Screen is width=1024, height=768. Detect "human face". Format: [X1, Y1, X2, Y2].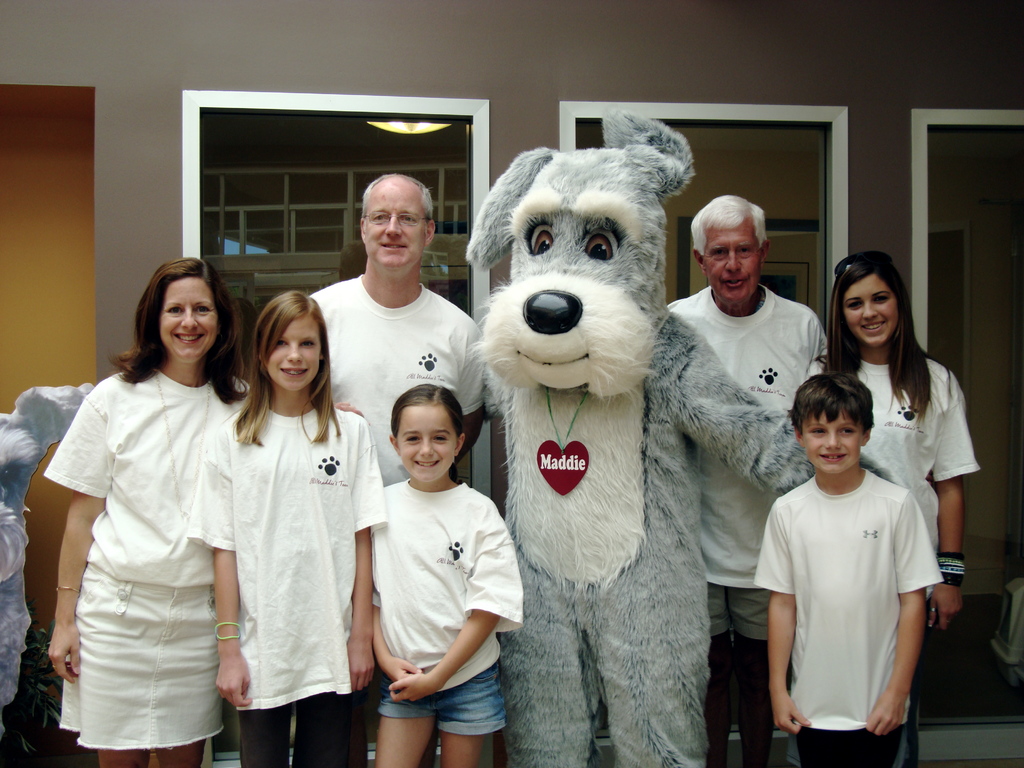
[709, 221, 762, 302].
